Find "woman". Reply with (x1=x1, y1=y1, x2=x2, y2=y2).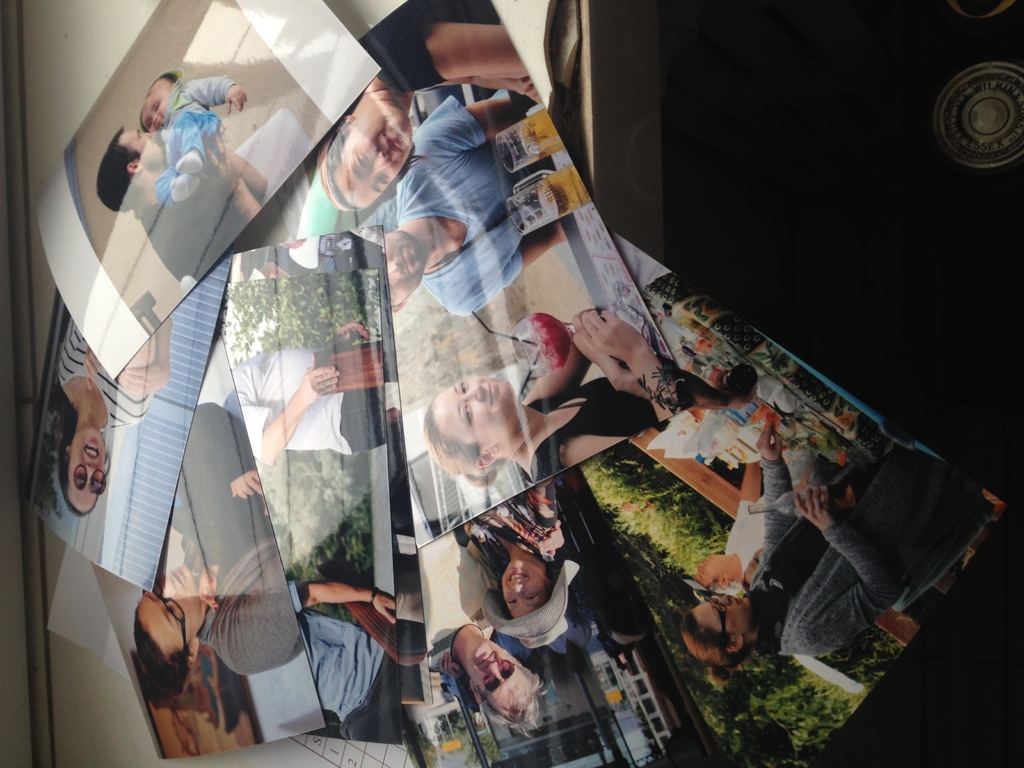
(x1=57, y1=318, x2=173, y2=514).
